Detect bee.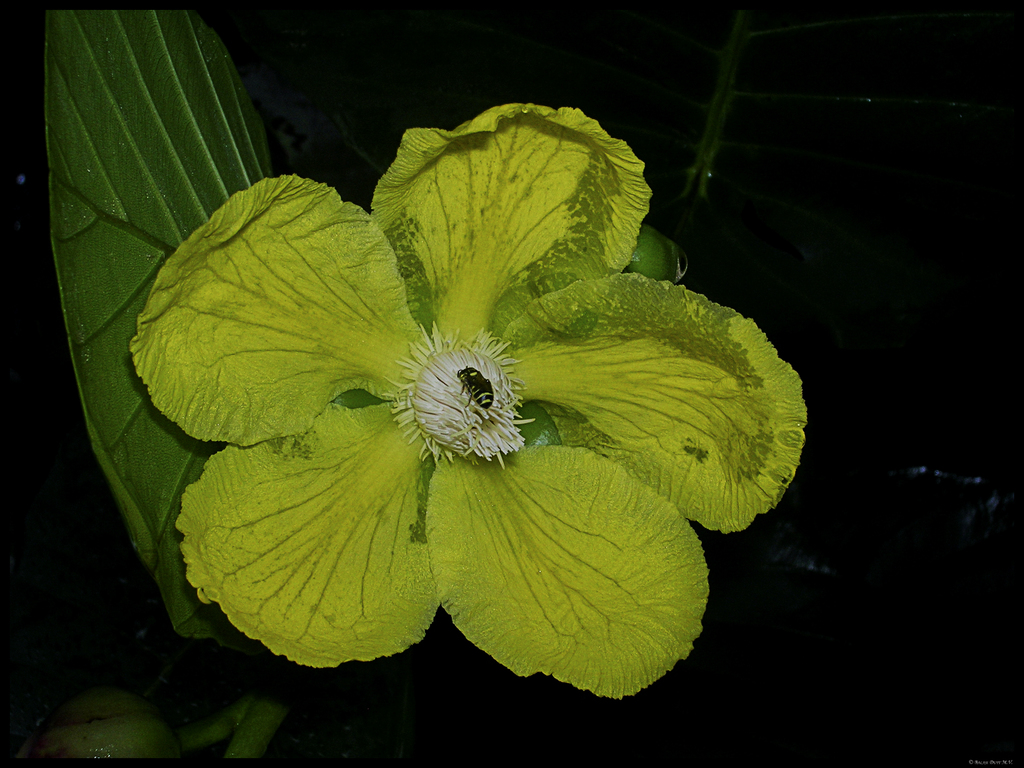
Detected at 462,359,502,417.
